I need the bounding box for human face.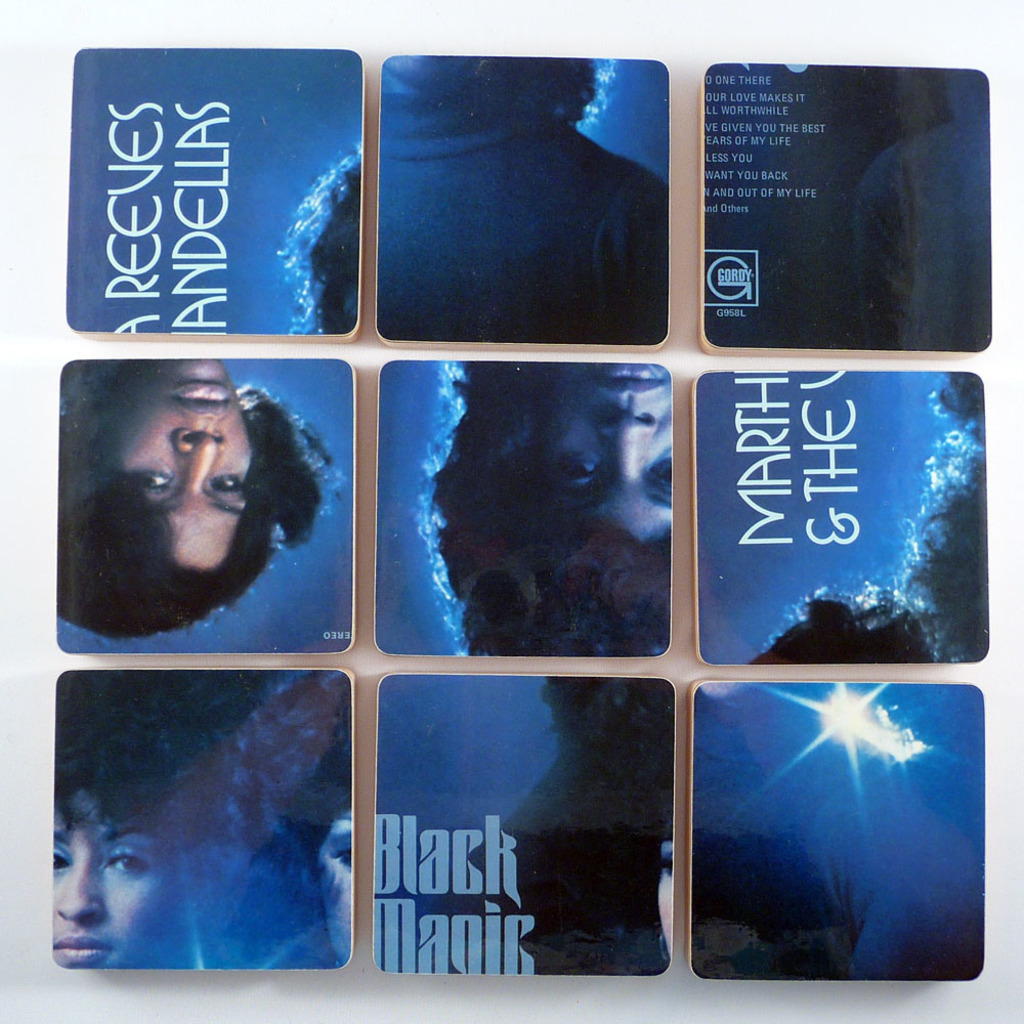
Here it is: 656,842,676,948.
